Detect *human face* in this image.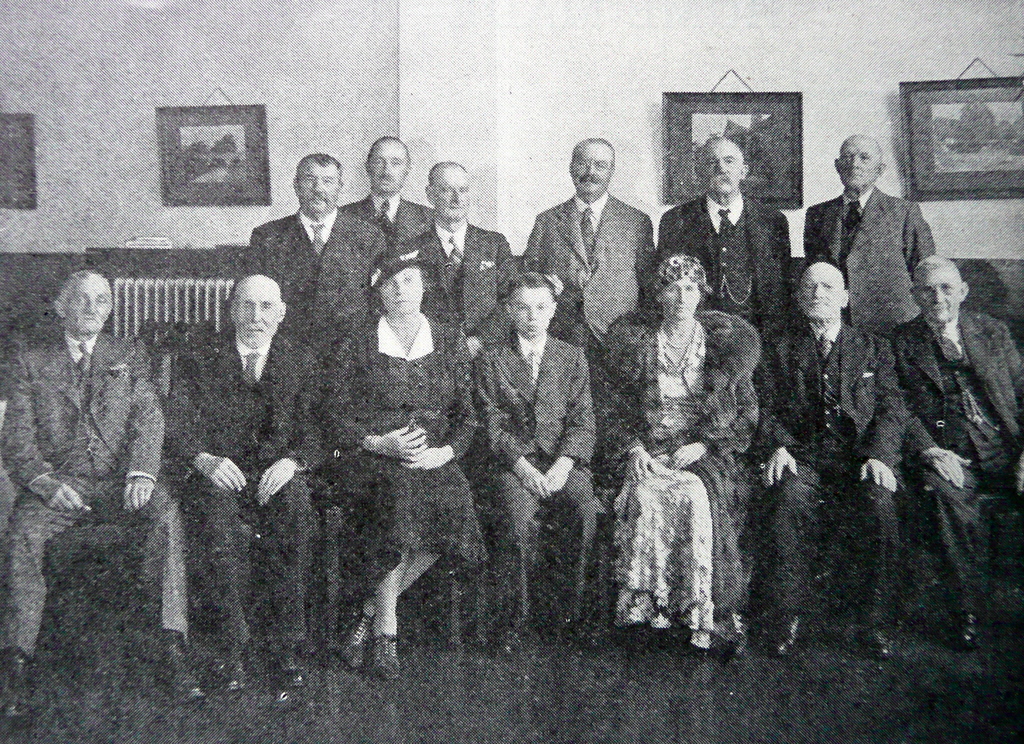
Detection: [x1=514, y1=288, x2=549, y2=336].
